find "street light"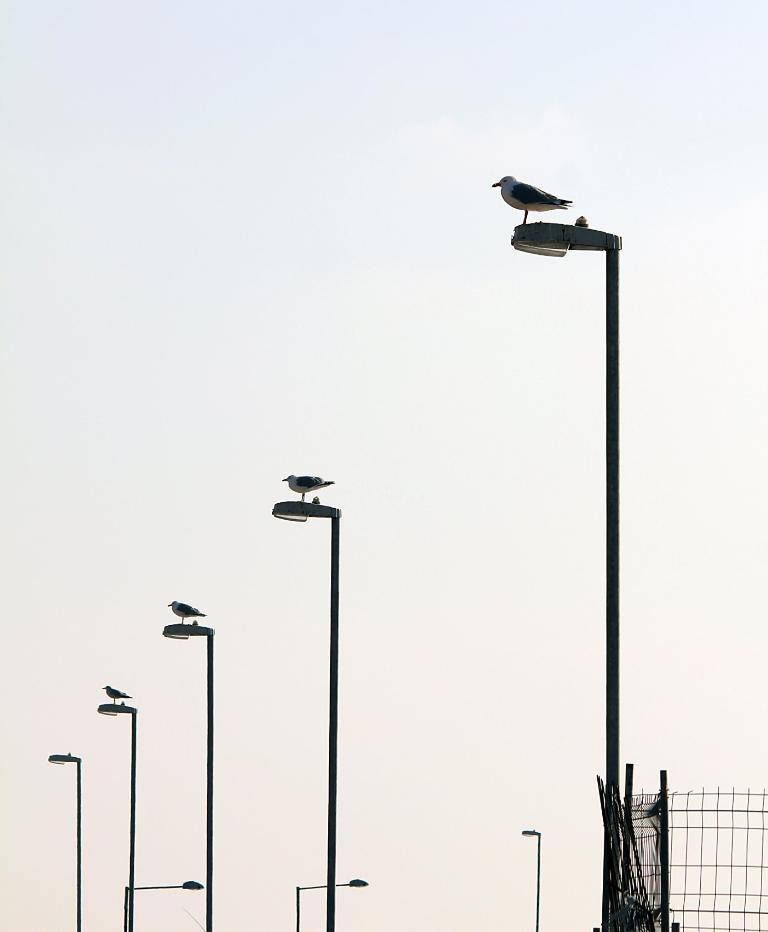
<region>514, 826, 544, 931</region>
